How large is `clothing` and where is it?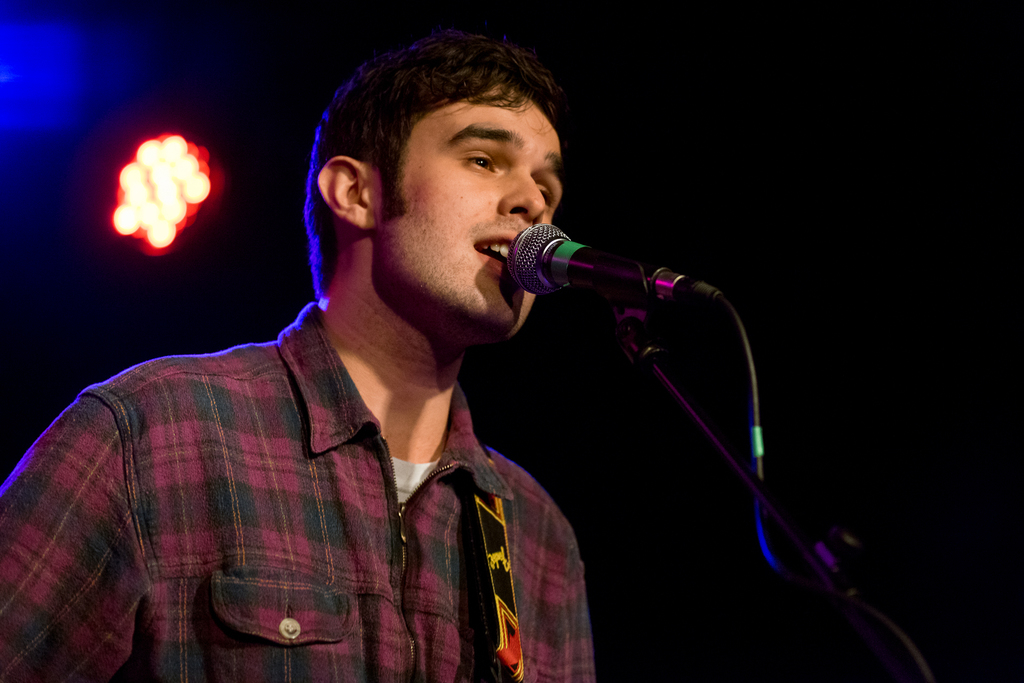
Bounding box: Rect(19, 283, 568, 680).
